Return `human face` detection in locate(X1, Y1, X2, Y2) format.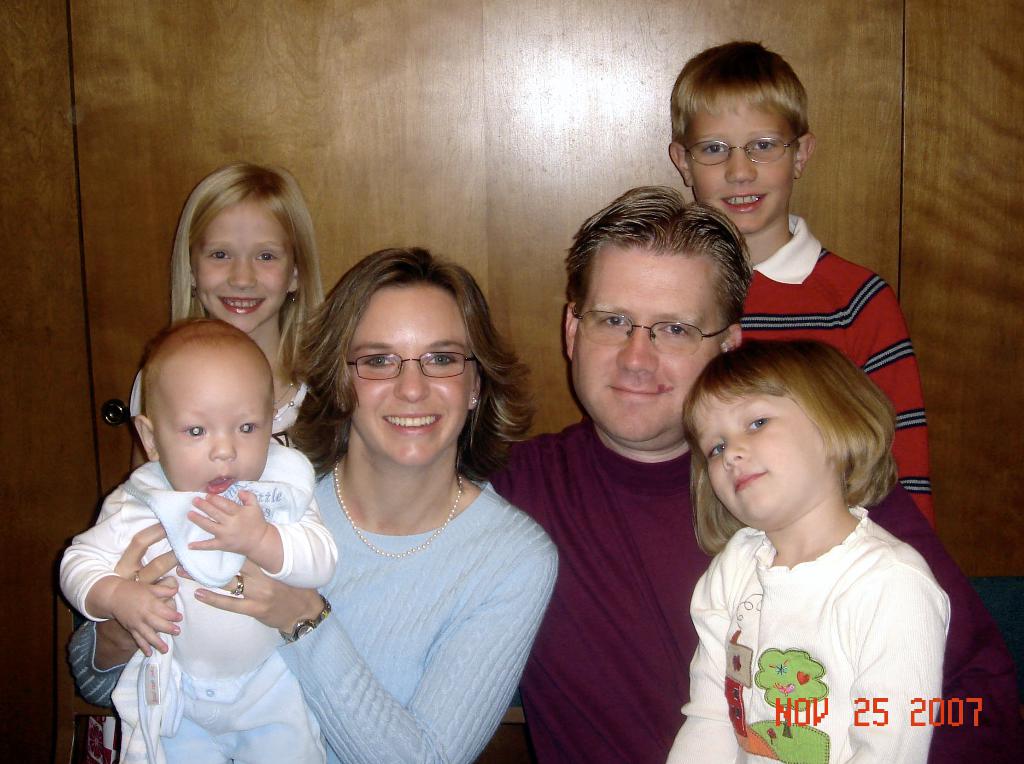
locate(159, 367, 275, 493).
